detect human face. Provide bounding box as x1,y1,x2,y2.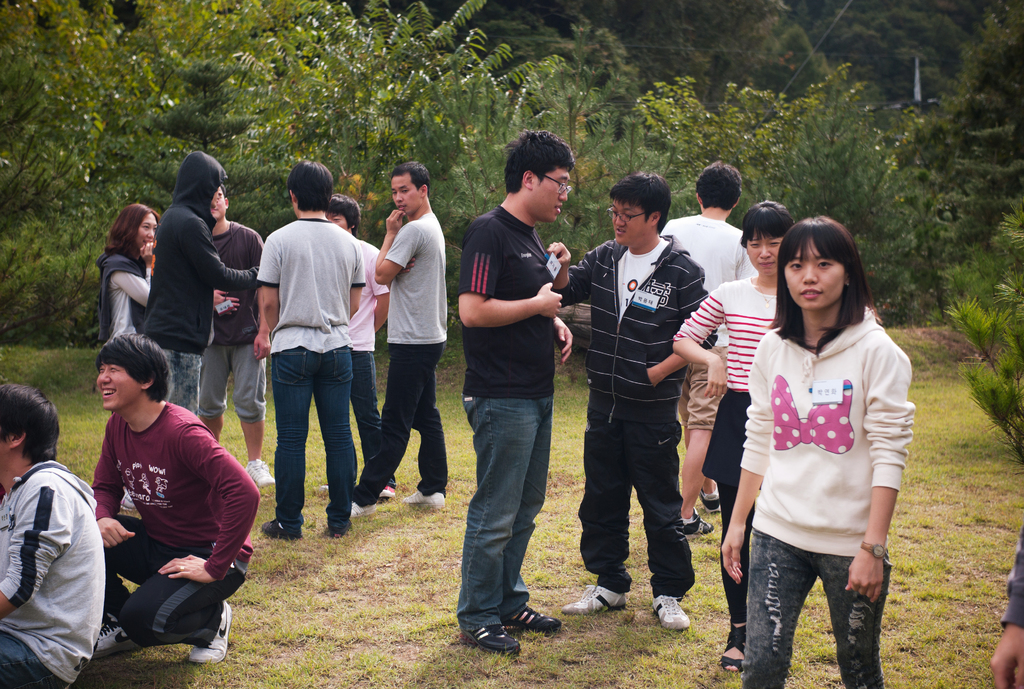
129,215,156,245.
